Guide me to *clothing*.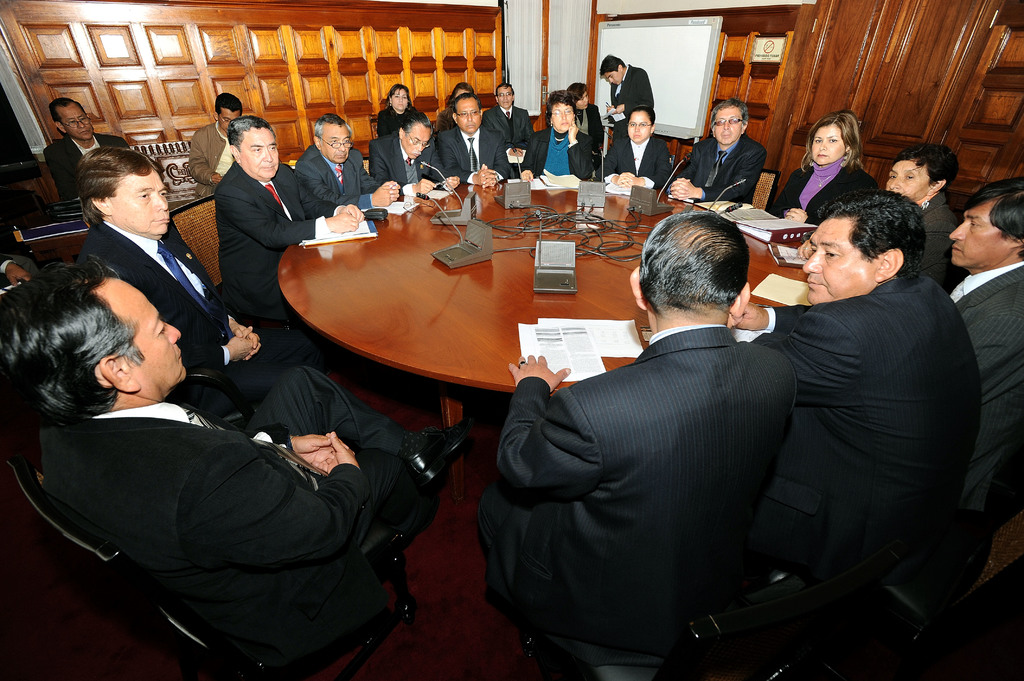
Guidance: bbox(218, 159, 332, 286).
